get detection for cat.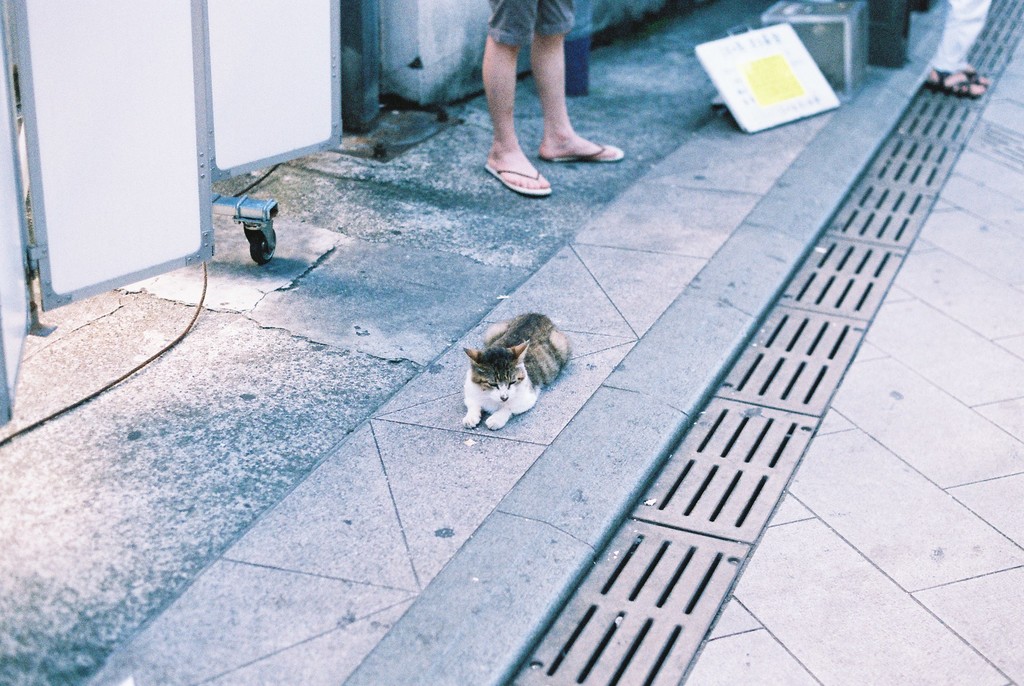
Detection: (x1=461, y1=311, x2=570, y2=433).
